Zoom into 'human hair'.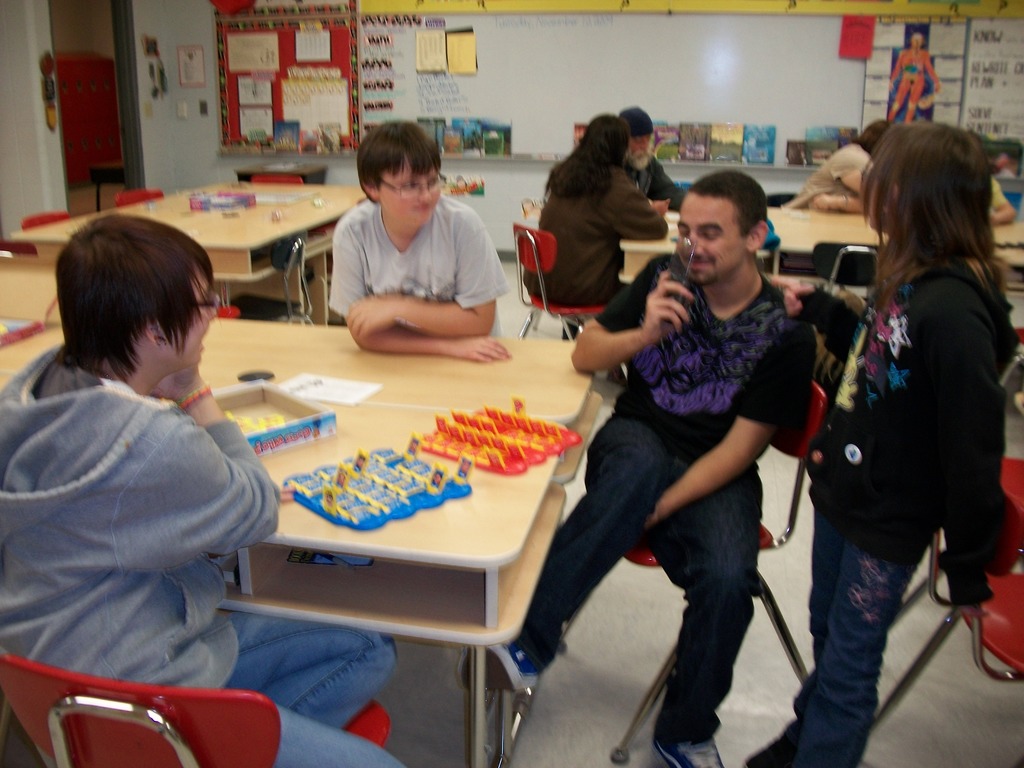
Zoom target: <bbox>690, 168, 778, 243</bbox>.
